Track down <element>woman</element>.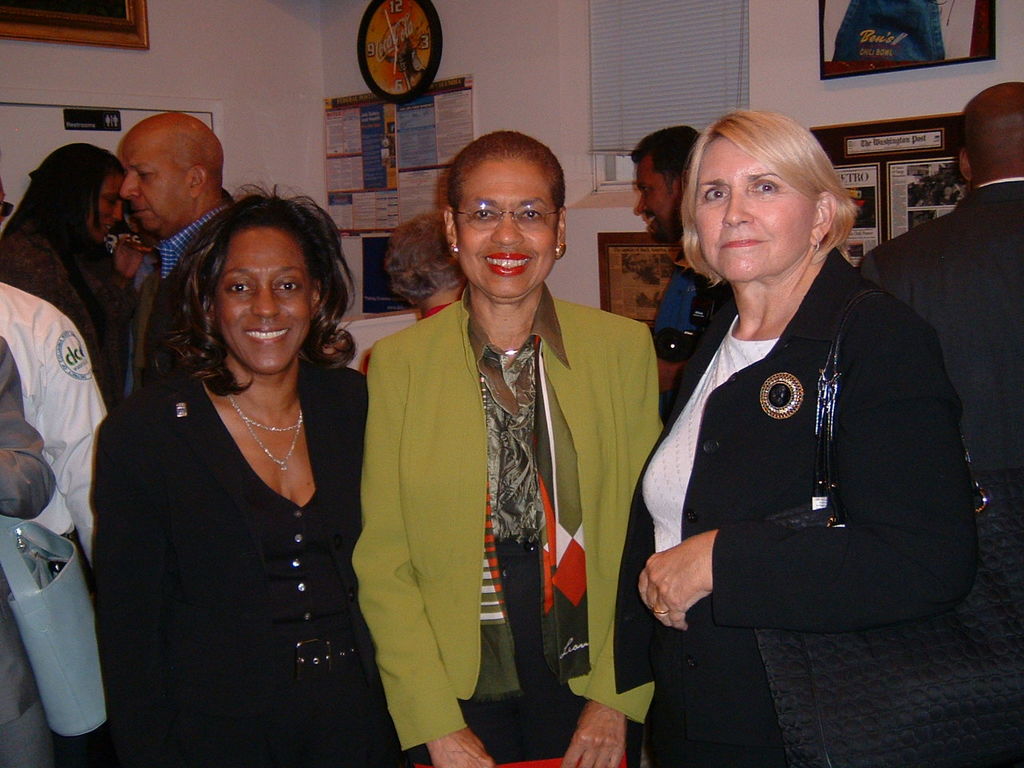
Tracked to pyautogui.locateOnScreen(363, 213, 461, 377).
